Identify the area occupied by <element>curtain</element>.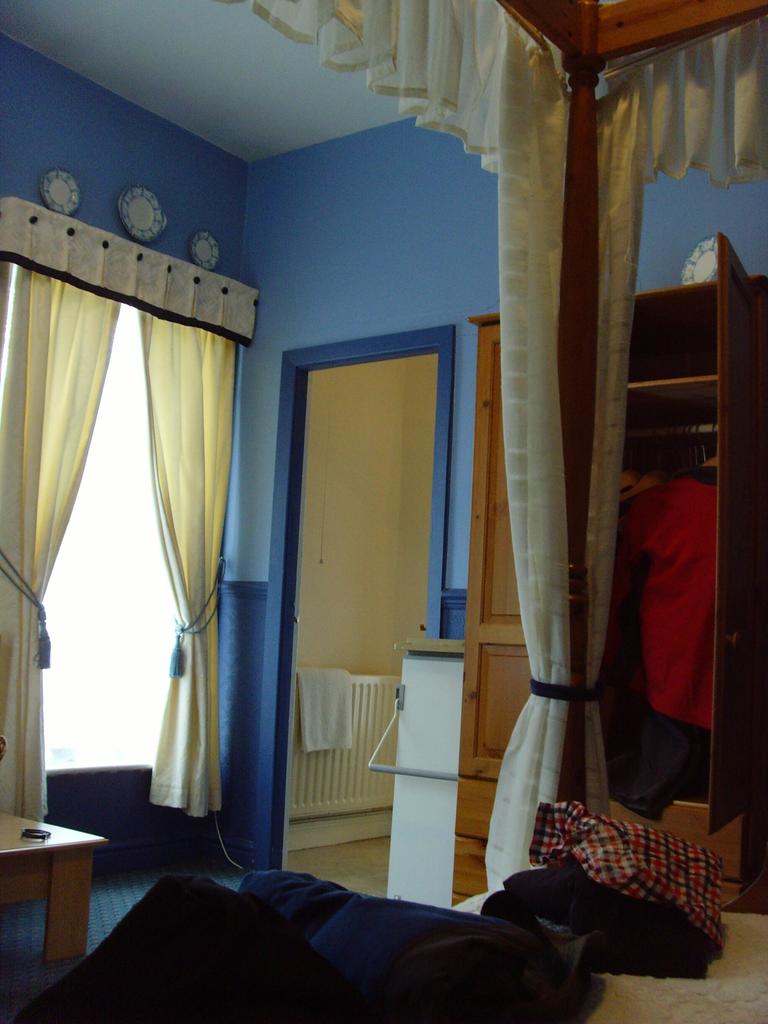
Area: box(239, 0, 767, 895).
